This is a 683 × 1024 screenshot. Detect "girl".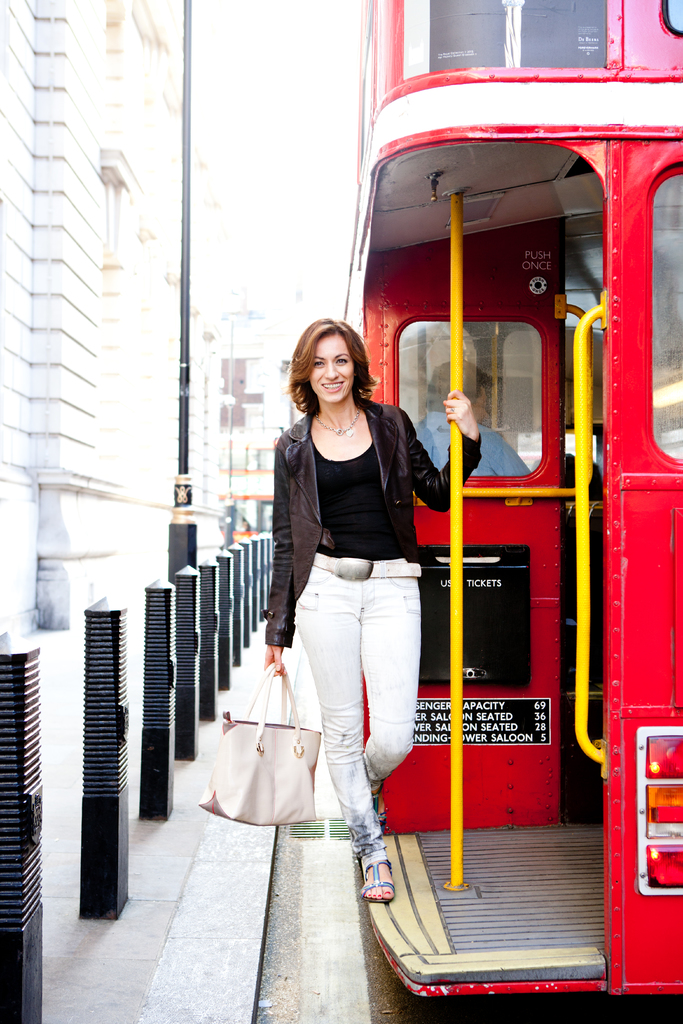
box(262, 316, 484, 903).
